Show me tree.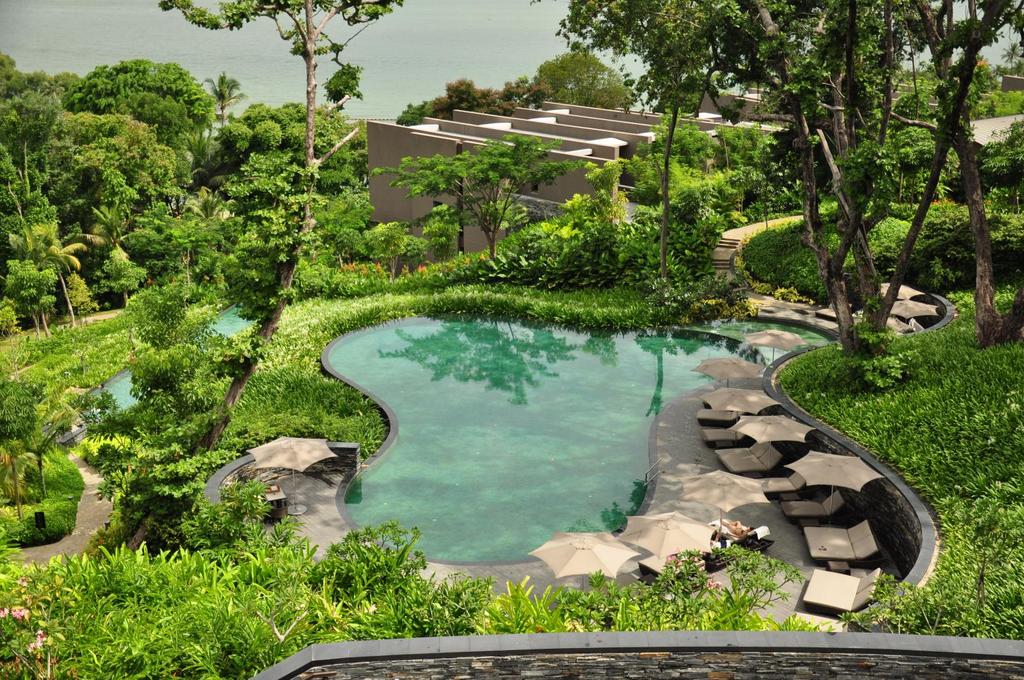
tree is here: [left=85, top=206, right=123, bottom=251].
